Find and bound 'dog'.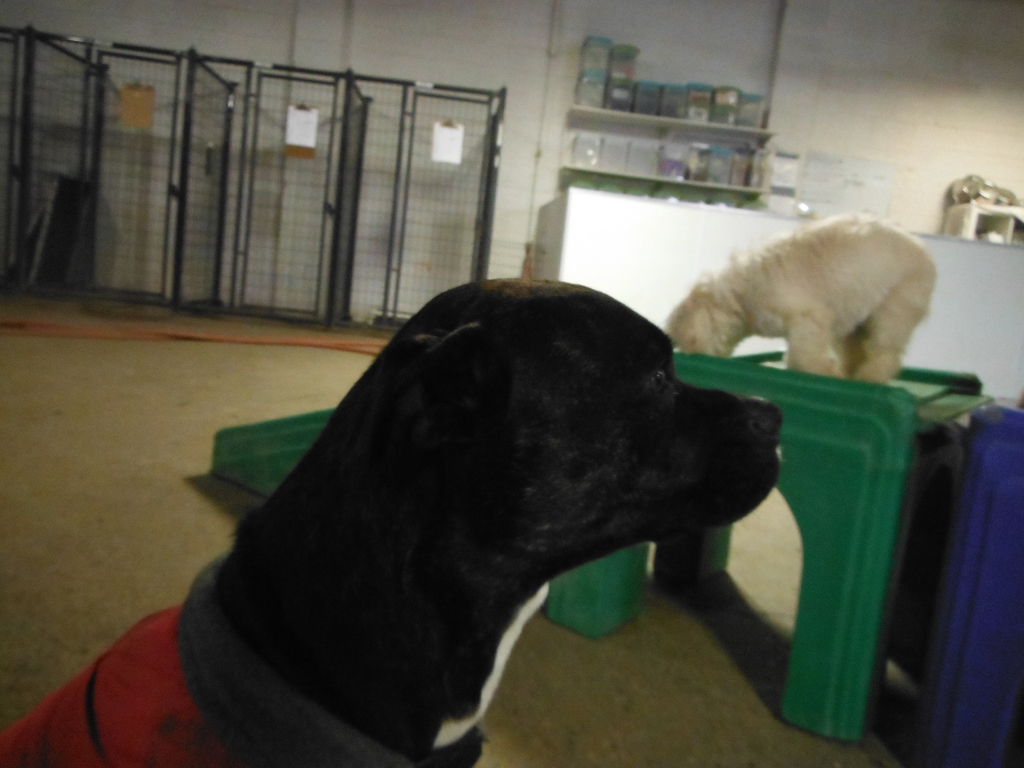
Bound: 664:209:938:378.
